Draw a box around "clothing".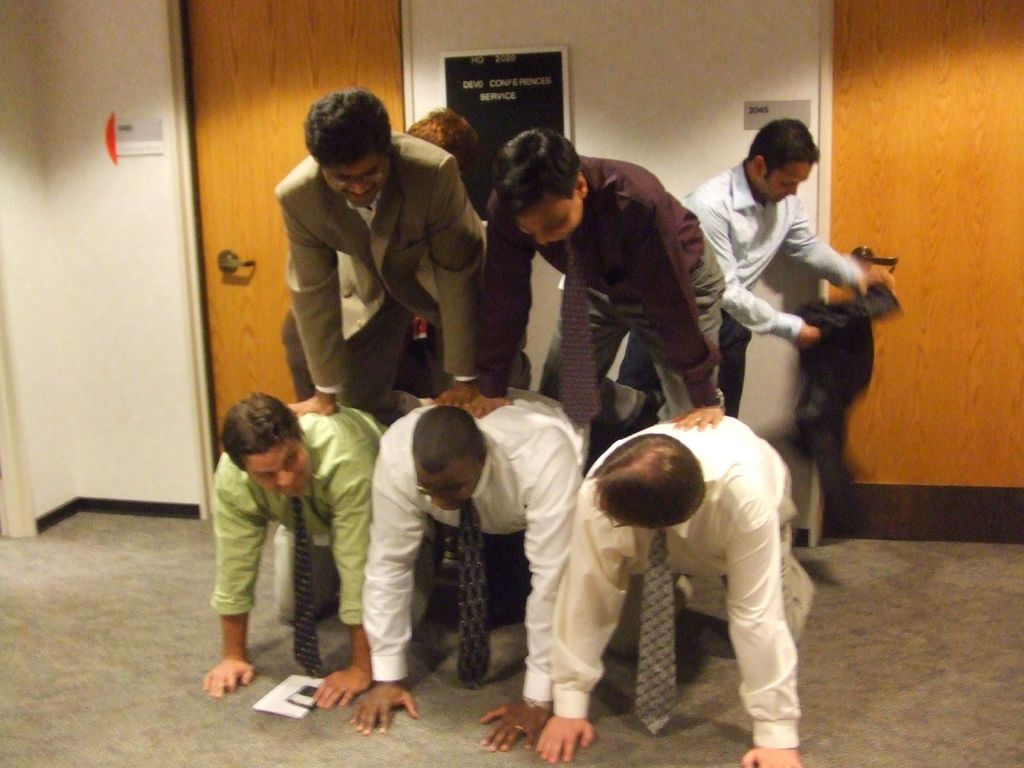
region(476, 152, 726, 408).
